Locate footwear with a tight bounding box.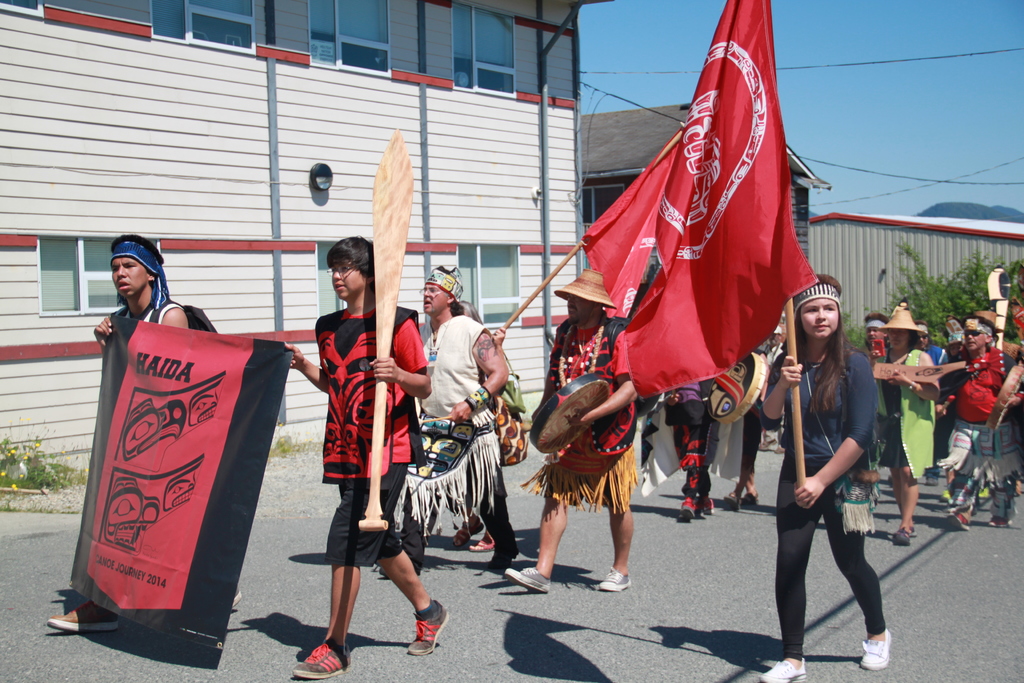
Rect(893, 530, 911, 546).
